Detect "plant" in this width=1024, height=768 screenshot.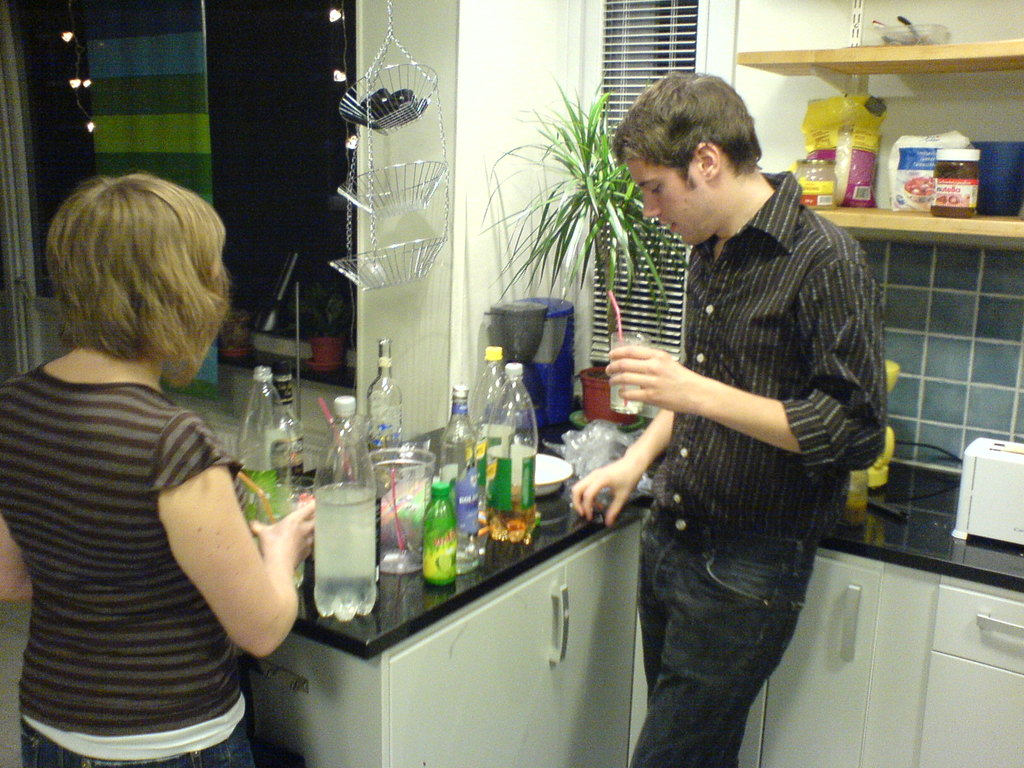
Detection: crop(278, 283, 349, 342).
